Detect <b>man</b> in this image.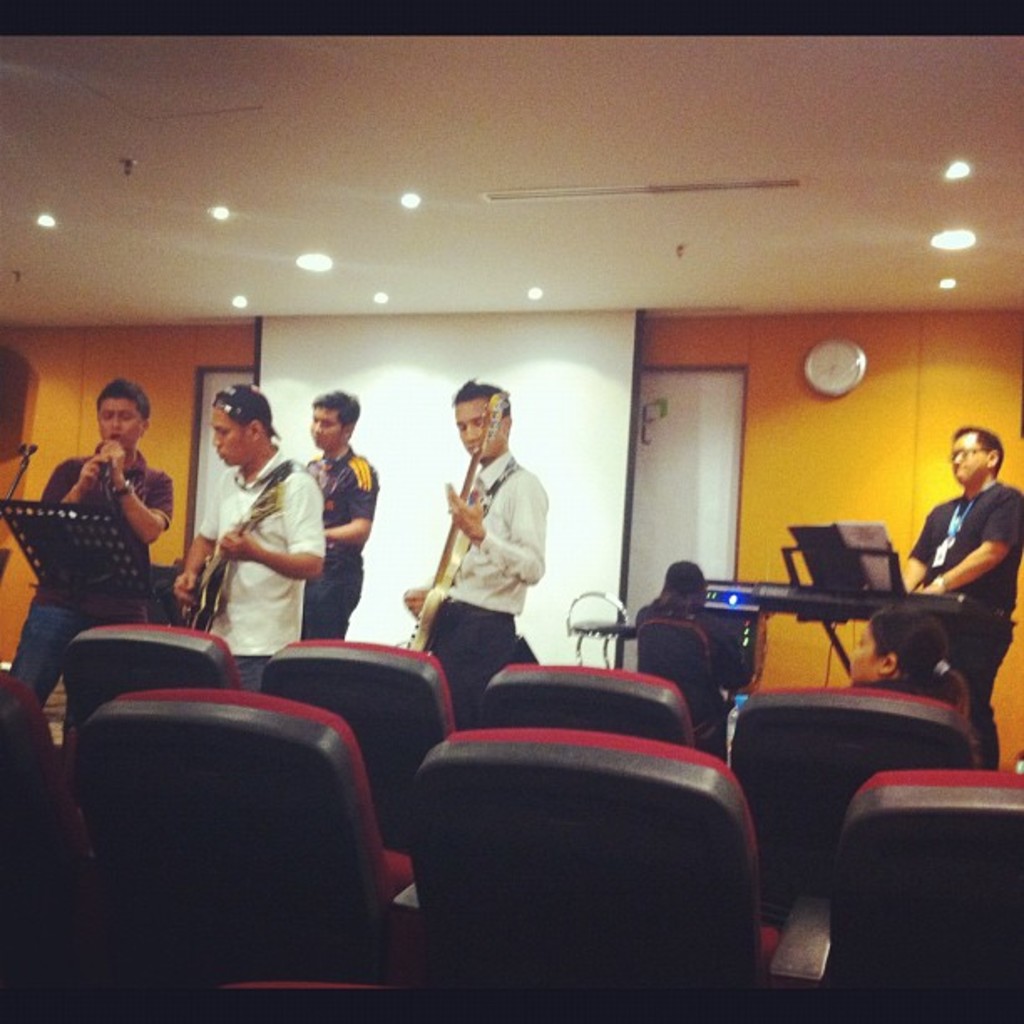
Detection: 289, 392, 383, 654.
